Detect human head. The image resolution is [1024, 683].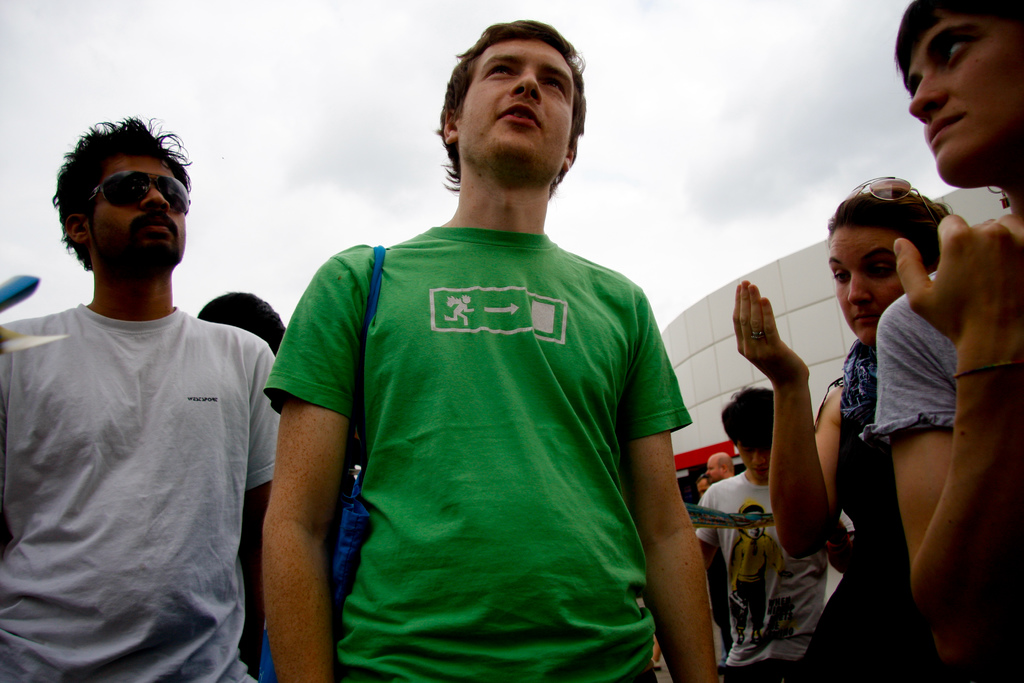
{"left": 709, "top": 449, "right": 735, "bottom": 487}.
